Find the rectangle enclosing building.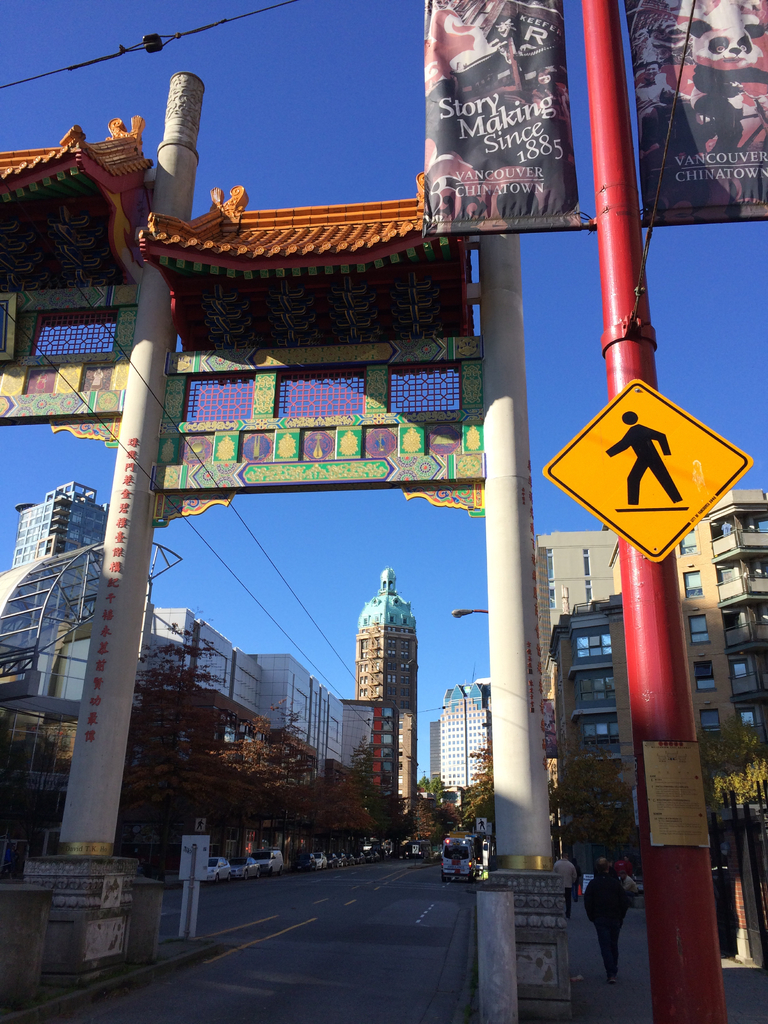
<region>8, 479, 115, 567</region>.
